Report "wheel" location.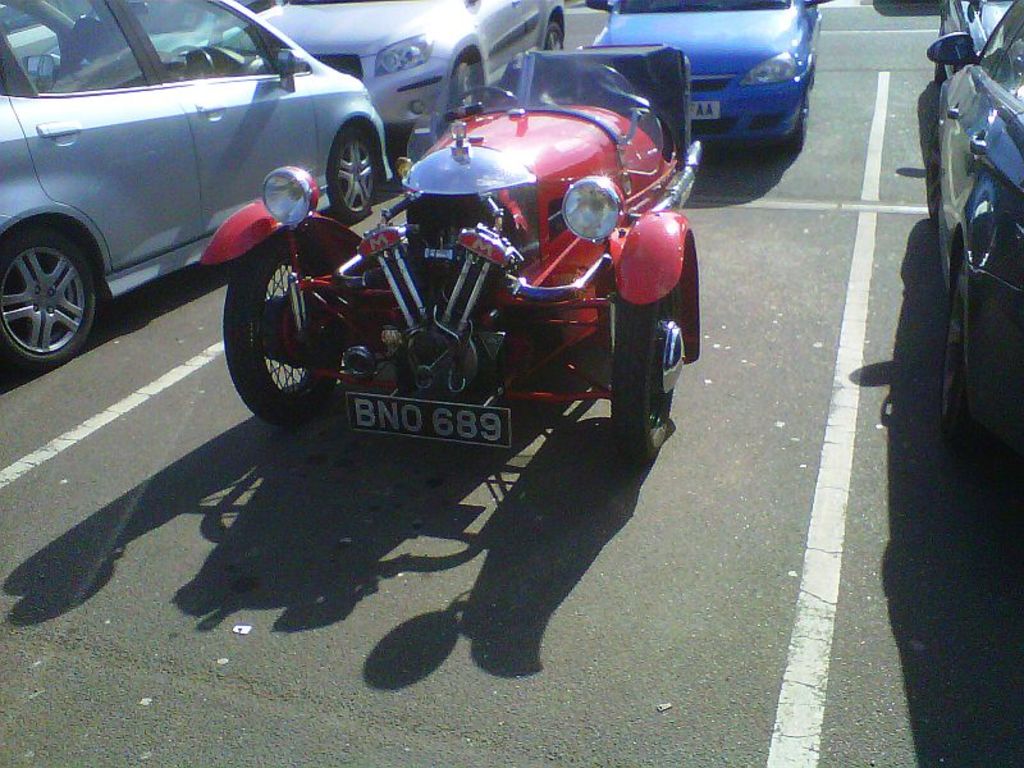
Report: l=790, t=95, r=809, b=156.
